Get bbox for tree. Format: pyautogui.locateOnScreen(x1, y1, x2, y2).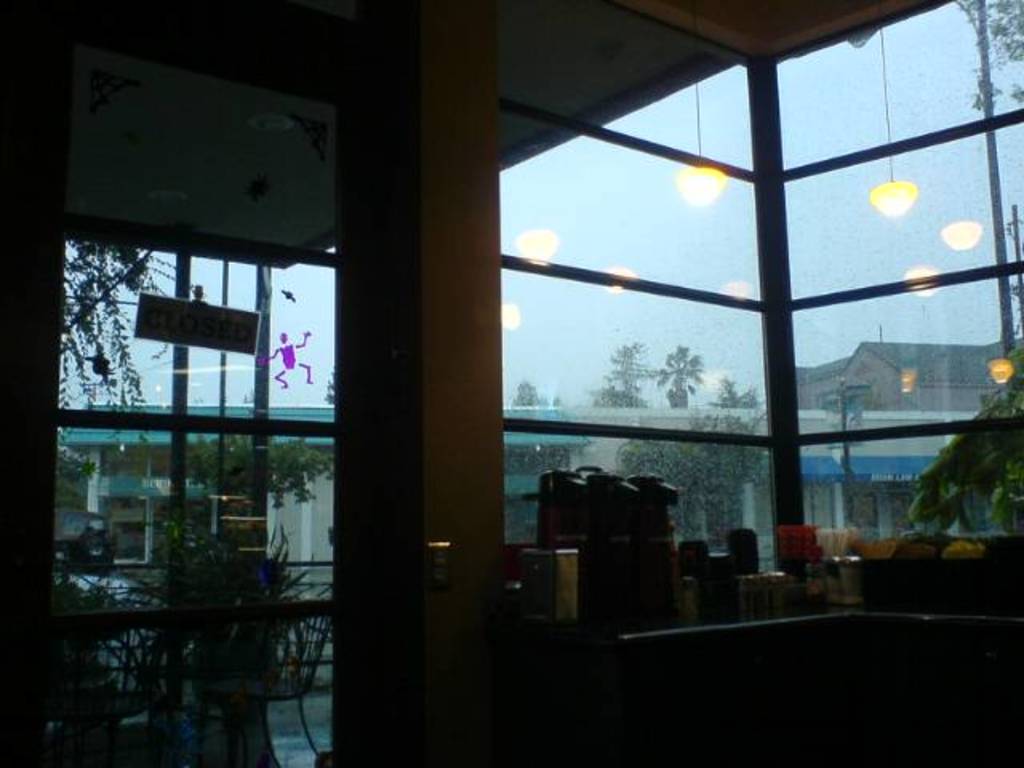
pyautogui.locateOnScreen(58, 243, 182, 493).
